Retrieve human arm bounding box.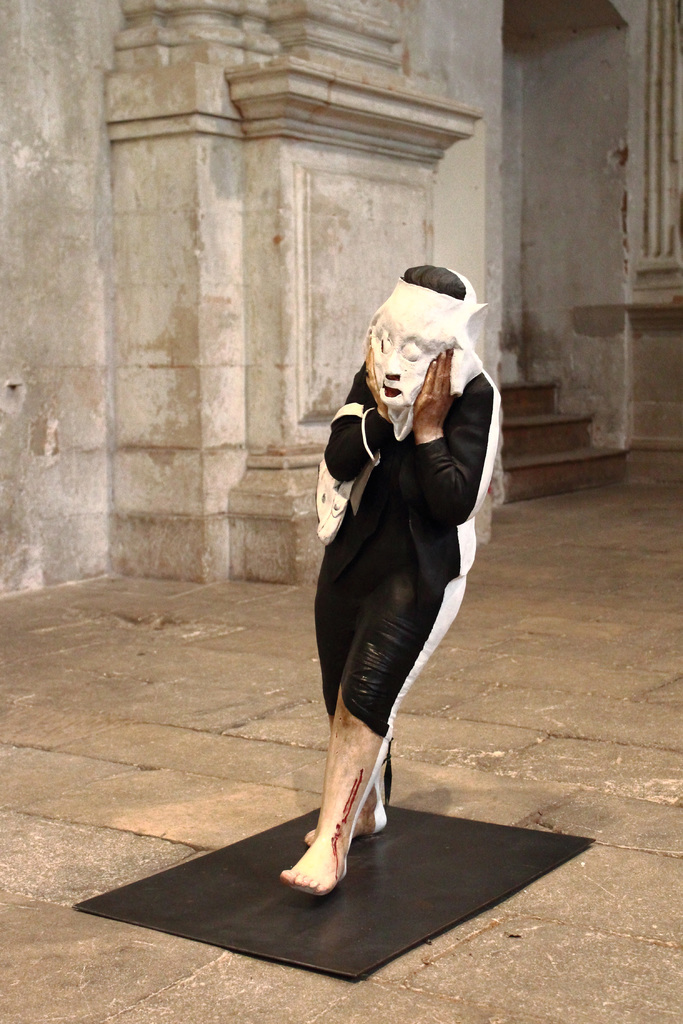
Bounding box: pyautogui.locateOnScreen(322, 336, 397, 481).
